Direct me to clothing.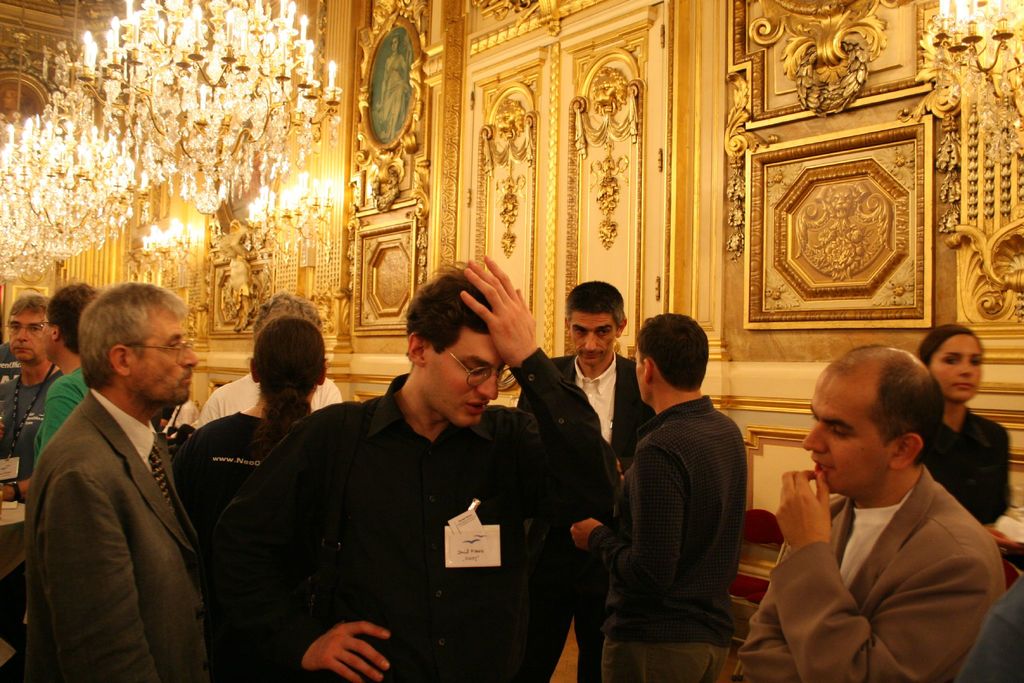
Direction: 729/473/1005/678.
